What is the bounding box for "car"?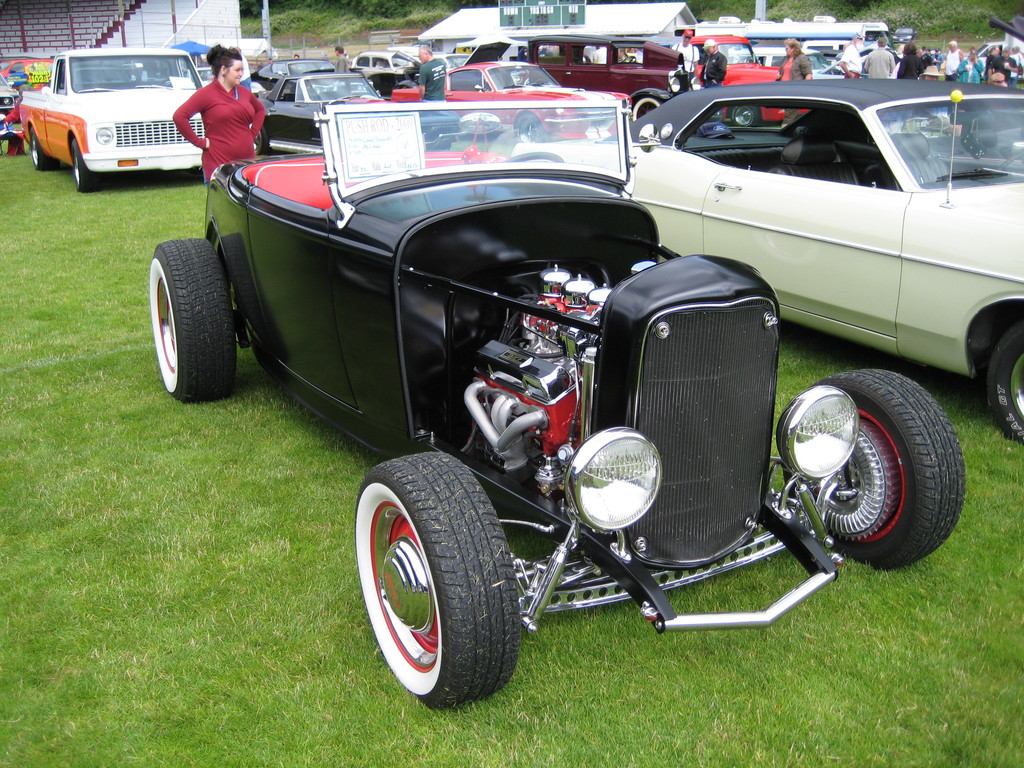
detection(394, 64, 636, 148).
